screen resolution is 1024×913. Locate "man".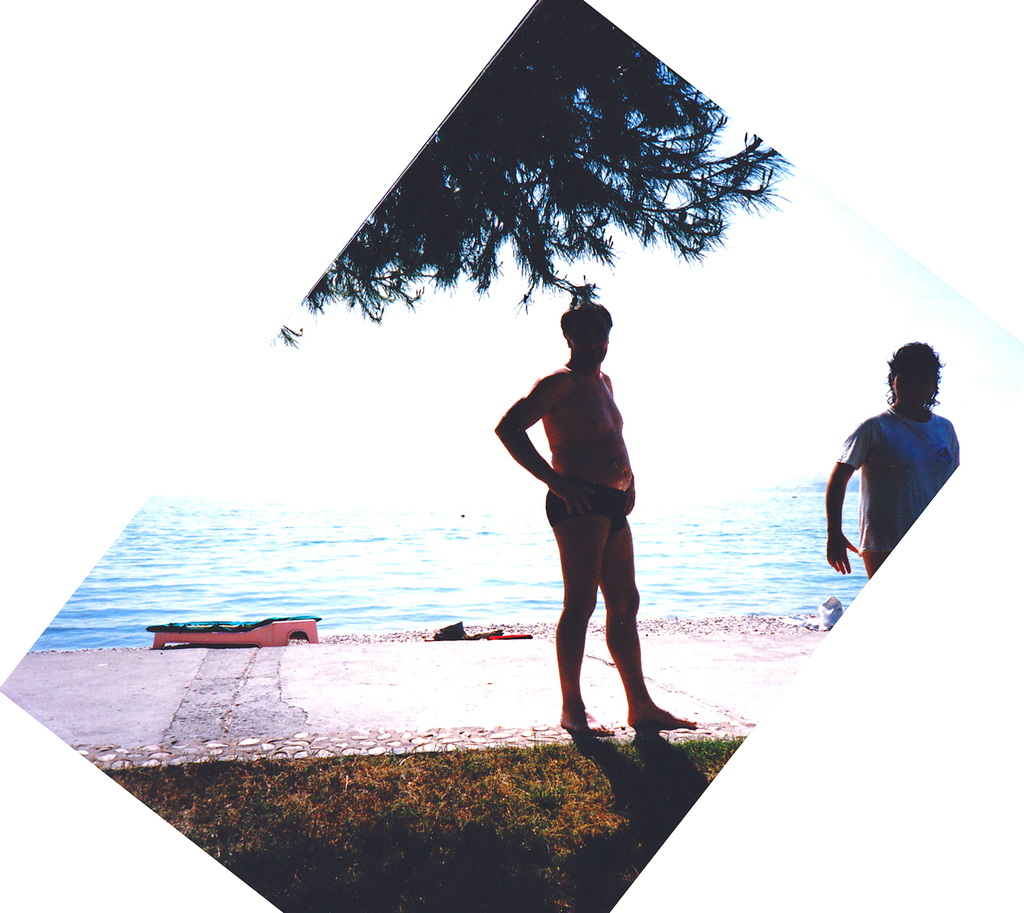
<region>824, 346, 970, 597</region>.
